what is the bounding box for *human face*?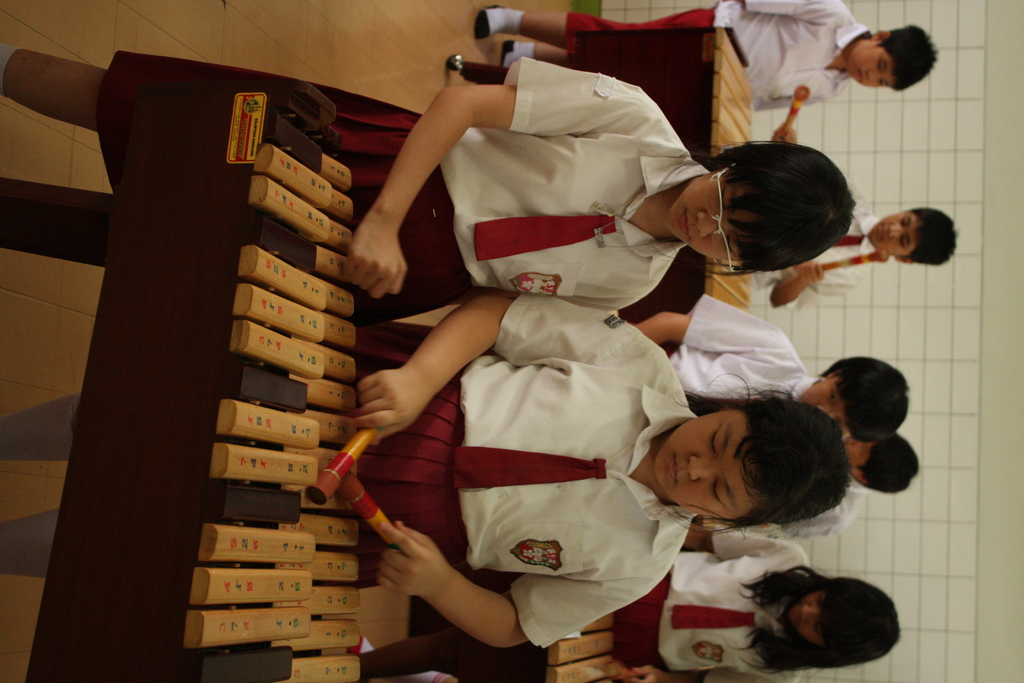
bbox=[850, 44, 892, 92].
